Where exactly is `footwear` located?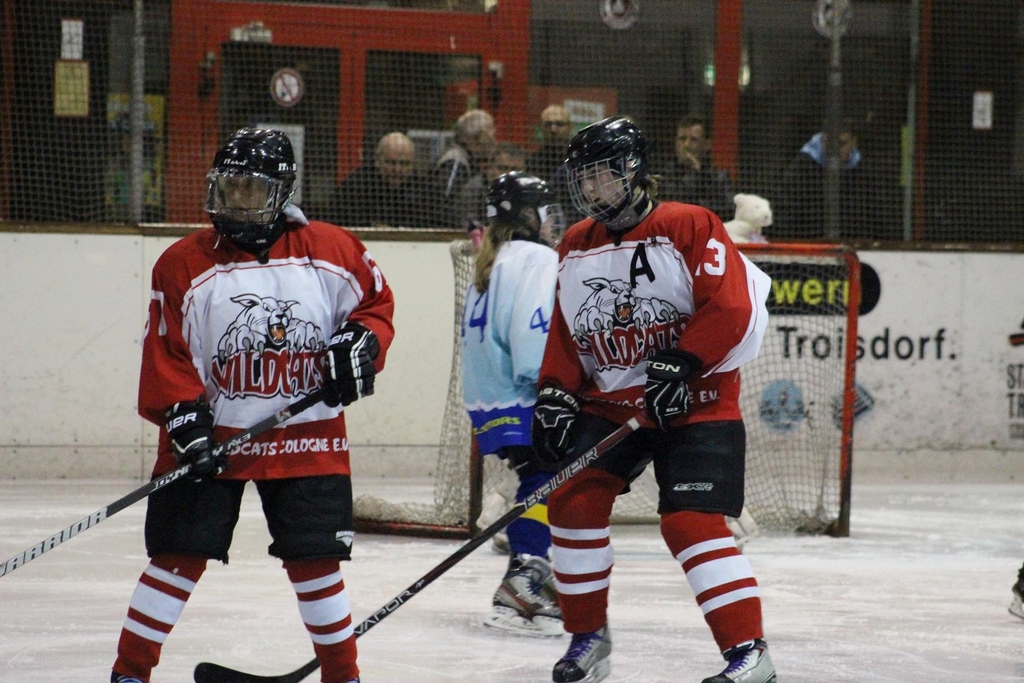
Its bounding box is BBox(480, 552, 564, 641).
